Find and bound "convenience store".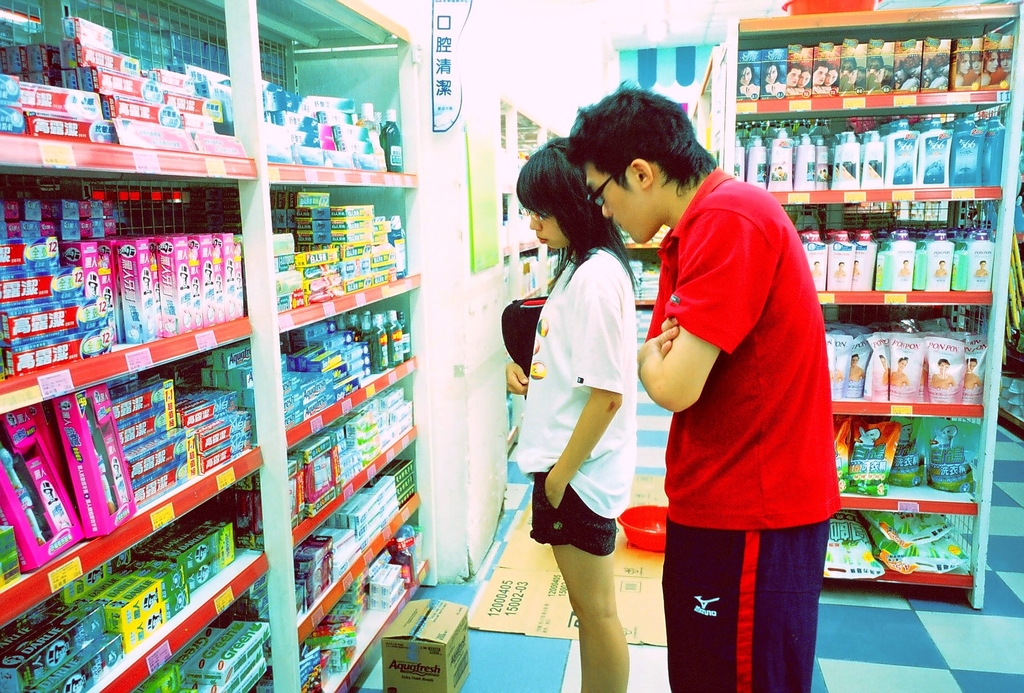
Bound: Rect(13, 0, 1023, 692).
